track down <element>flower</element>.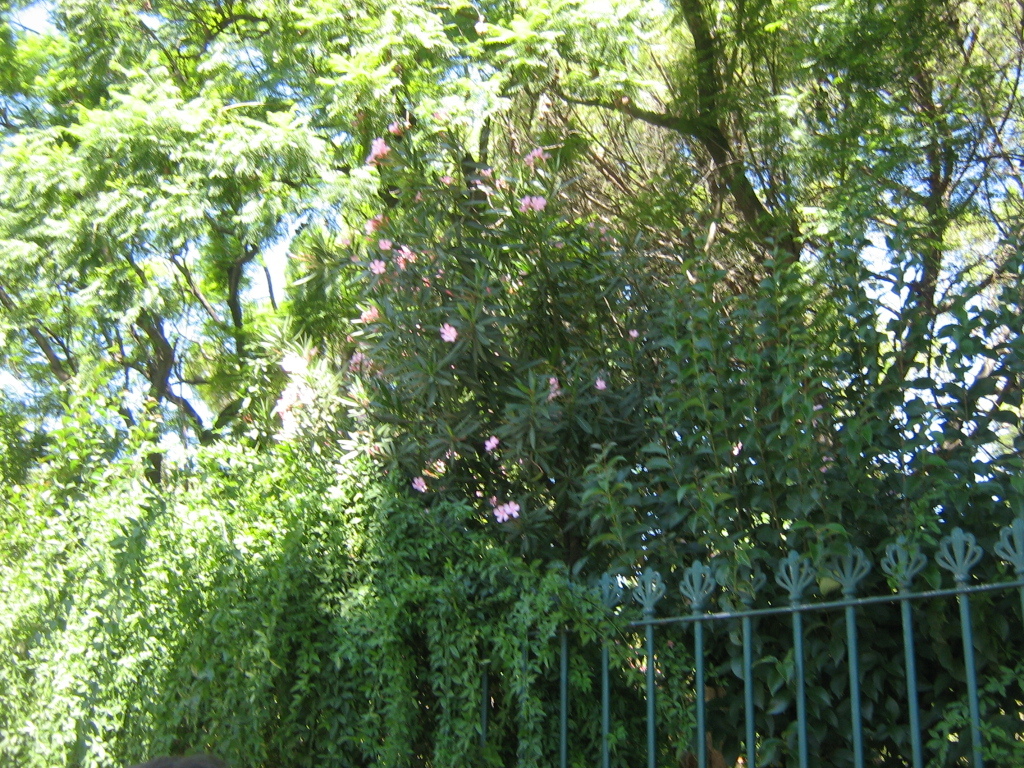
Tracked to <region>505, 501, 520, 517</region>.
